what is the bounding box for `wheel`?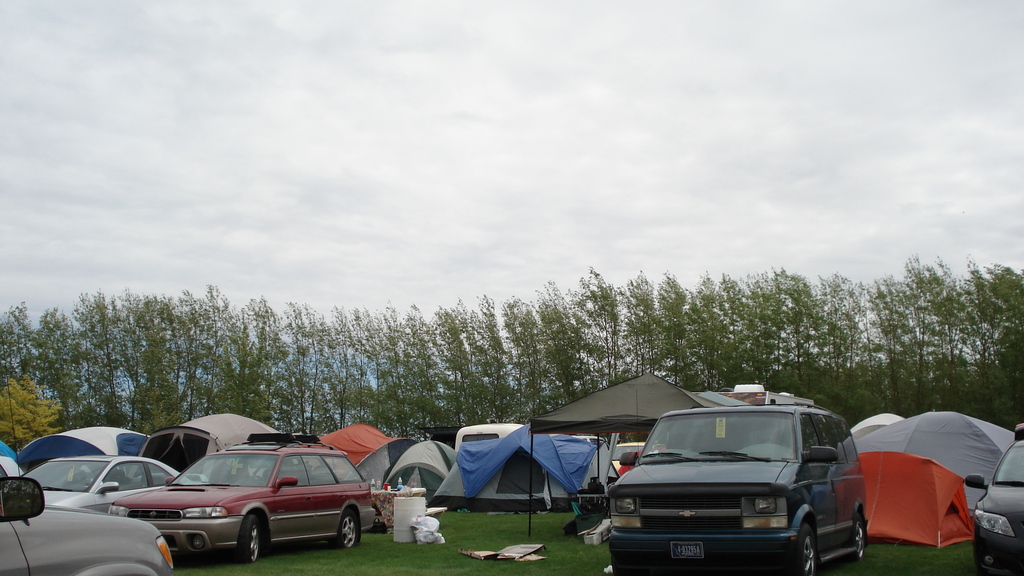
[left=853, top=516, right=862, bottom=561].
